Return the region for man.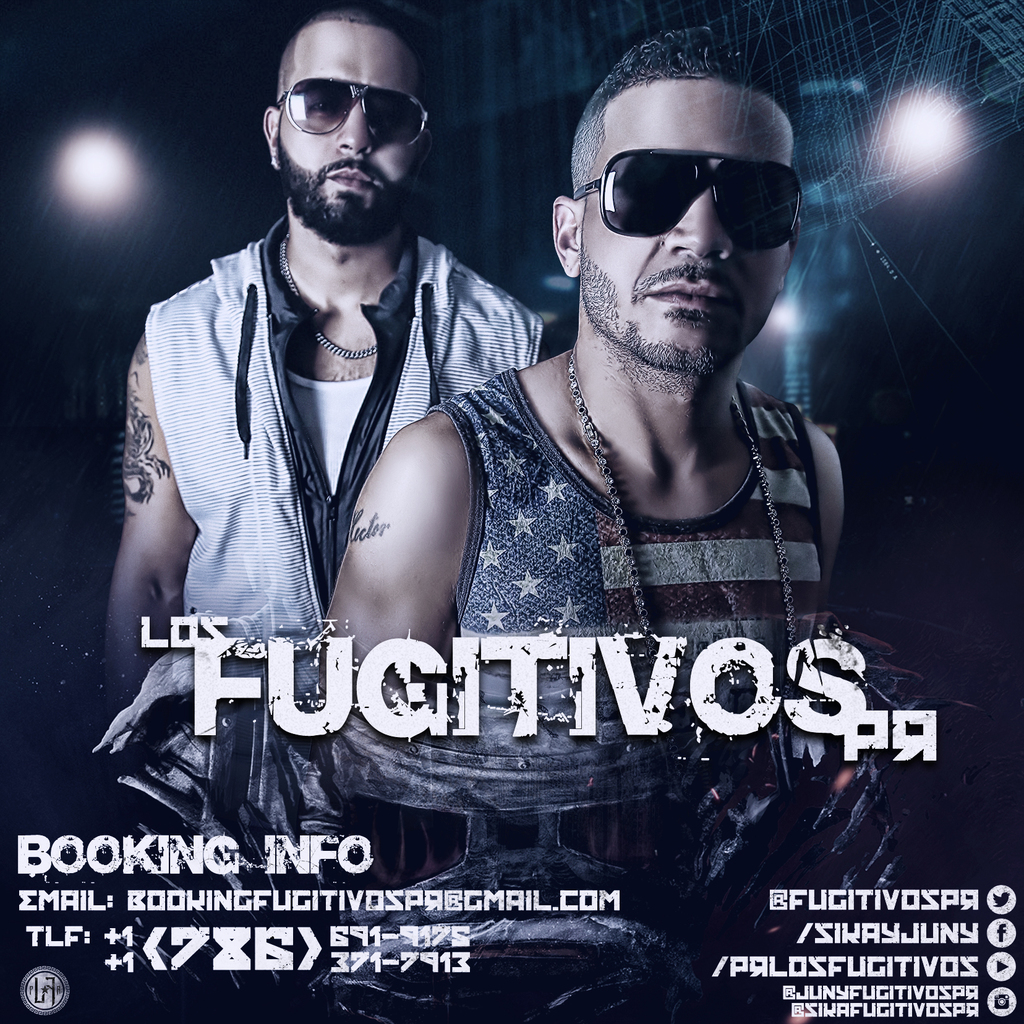
pyautogui.locateOnScreen(106, 1, 552, 771).
